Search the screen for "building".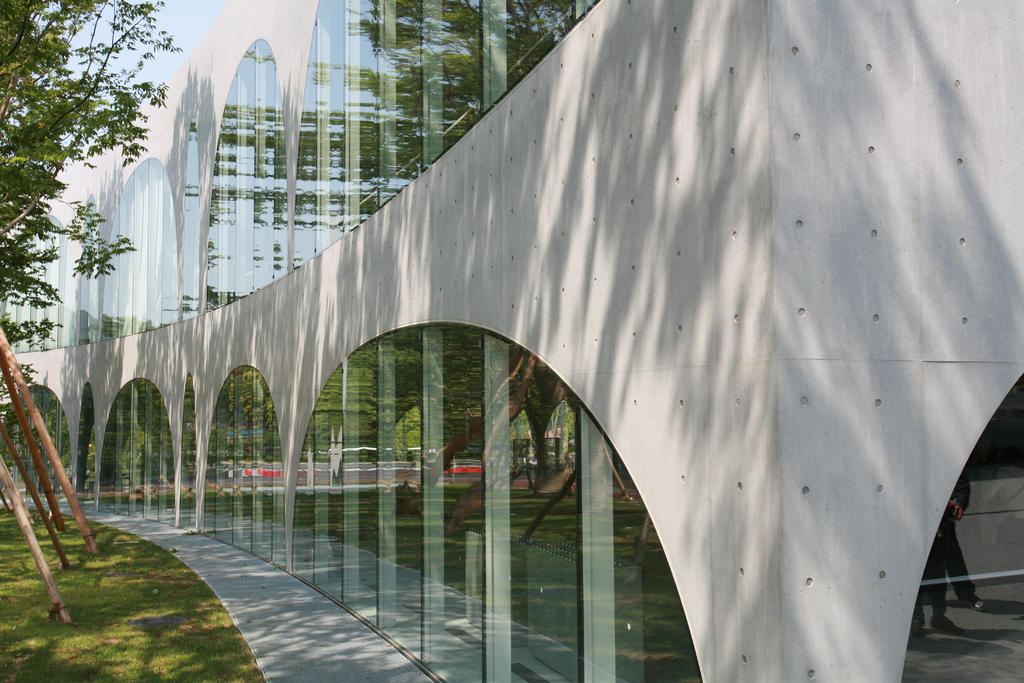
Found at x1=0 y1=0 x2=1023 y2=682.
